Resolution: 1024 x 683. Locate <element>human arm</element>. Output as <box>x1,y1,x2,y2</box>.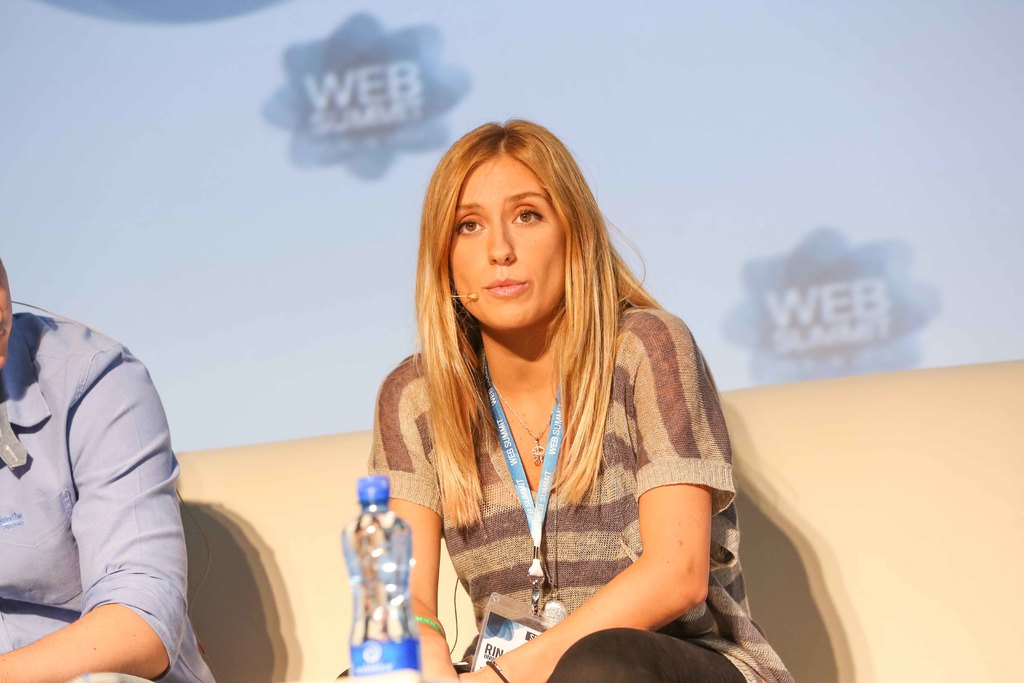
<box>0,342,188,682</box>.
